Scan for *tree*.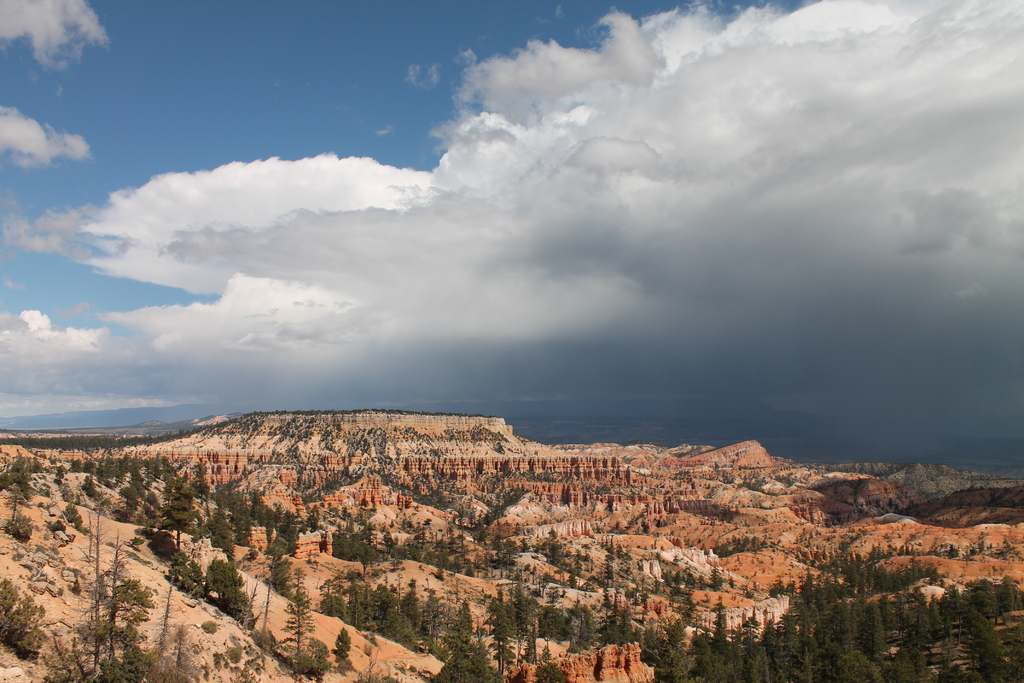
Scan result: bbox(669, 562, 697, 591).
